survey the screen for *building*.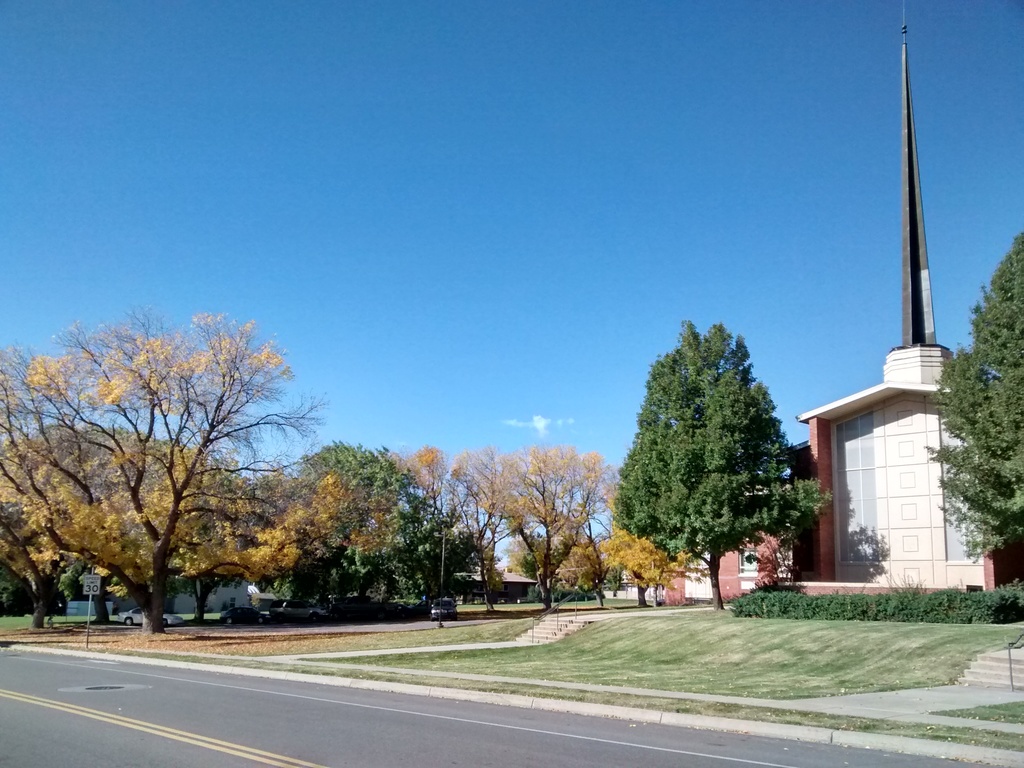
Survey found: 169/579/250/614.
